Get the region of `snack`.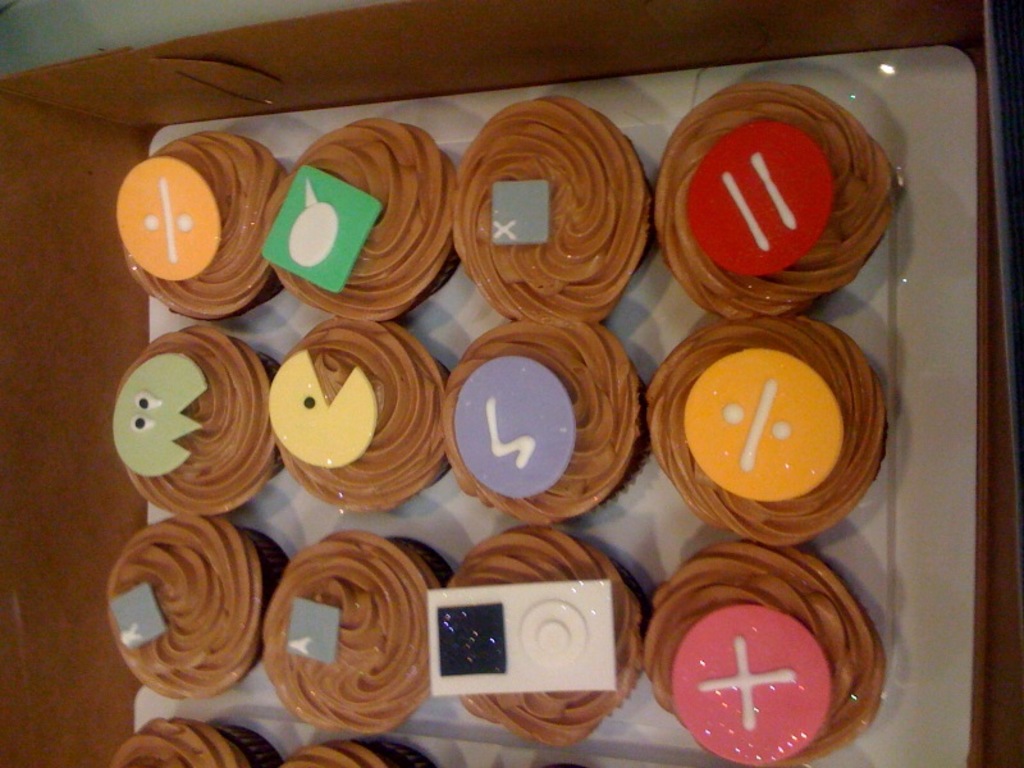
rect(115, 136, 285, 323).
